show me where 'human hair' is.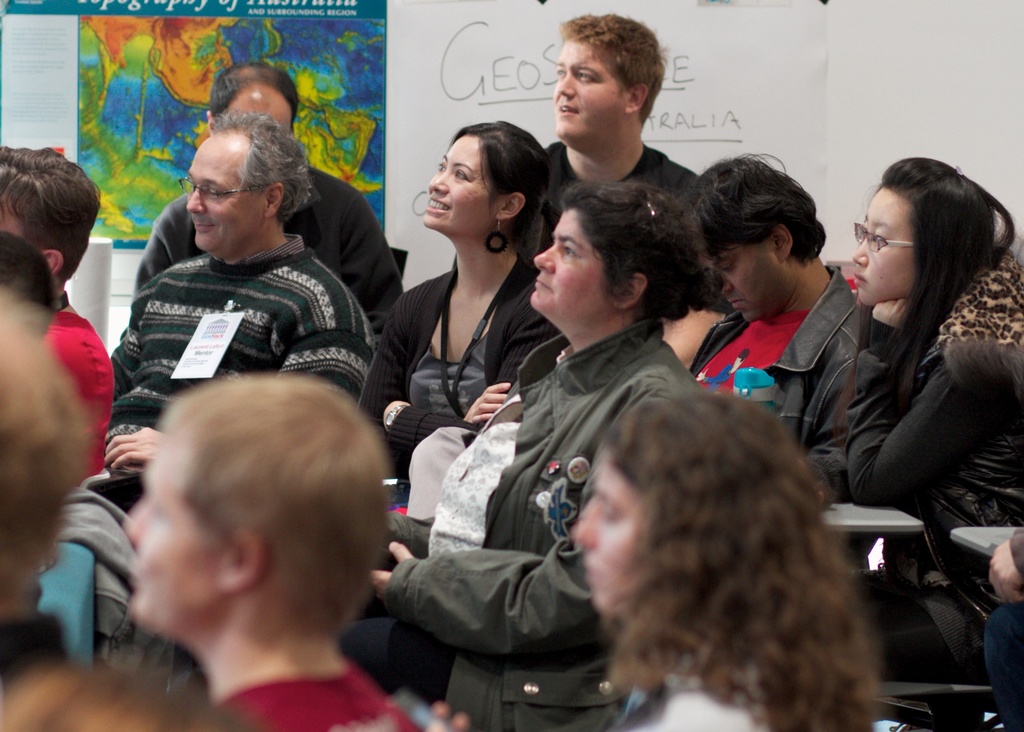
'human hair' is at (left=828, top=159, right=1017, bottom=438).
